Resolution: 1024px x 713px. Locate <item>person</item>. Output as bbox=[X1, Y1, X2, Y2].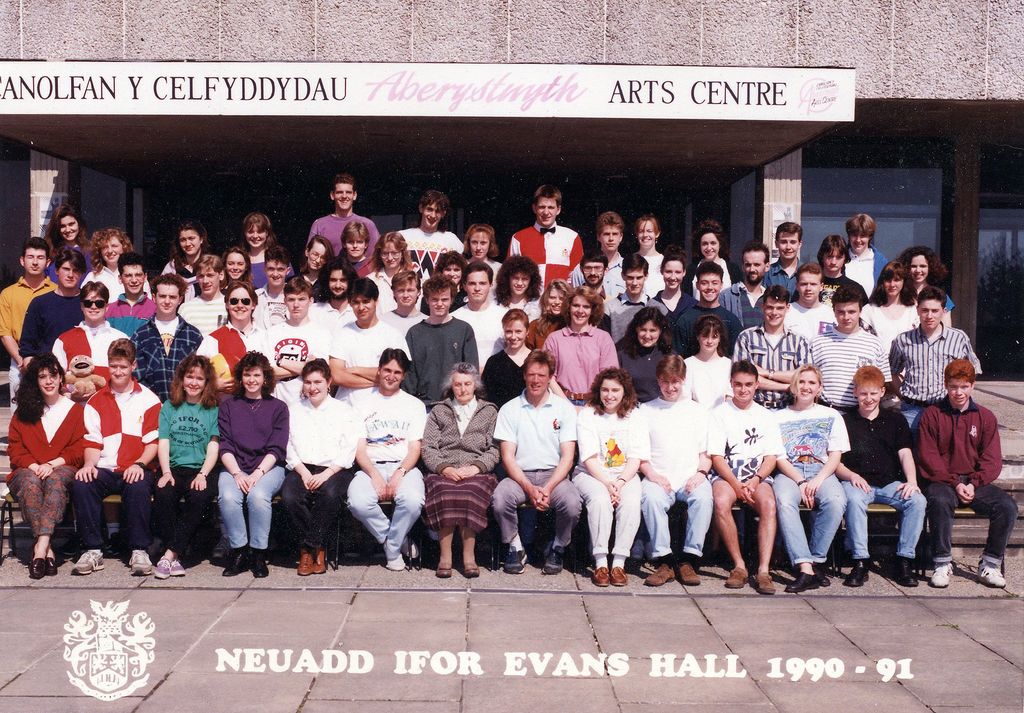
bbox=[208, 348, 291, 582].
